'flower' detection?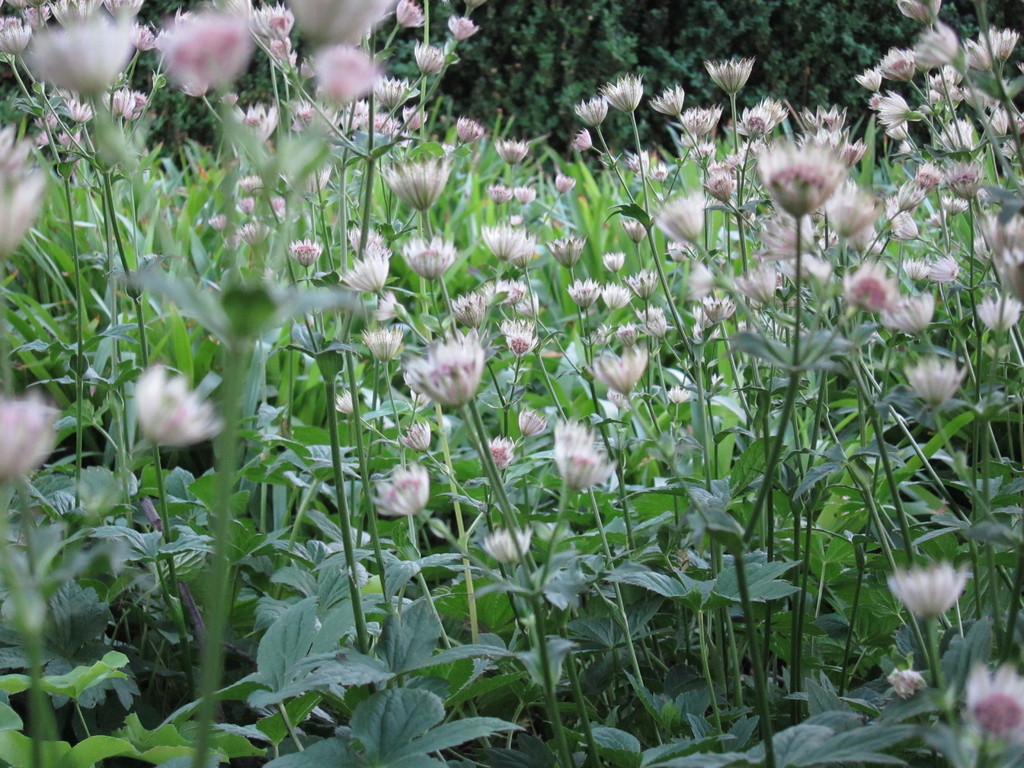
<region>488, 189, 509, 207</region>
